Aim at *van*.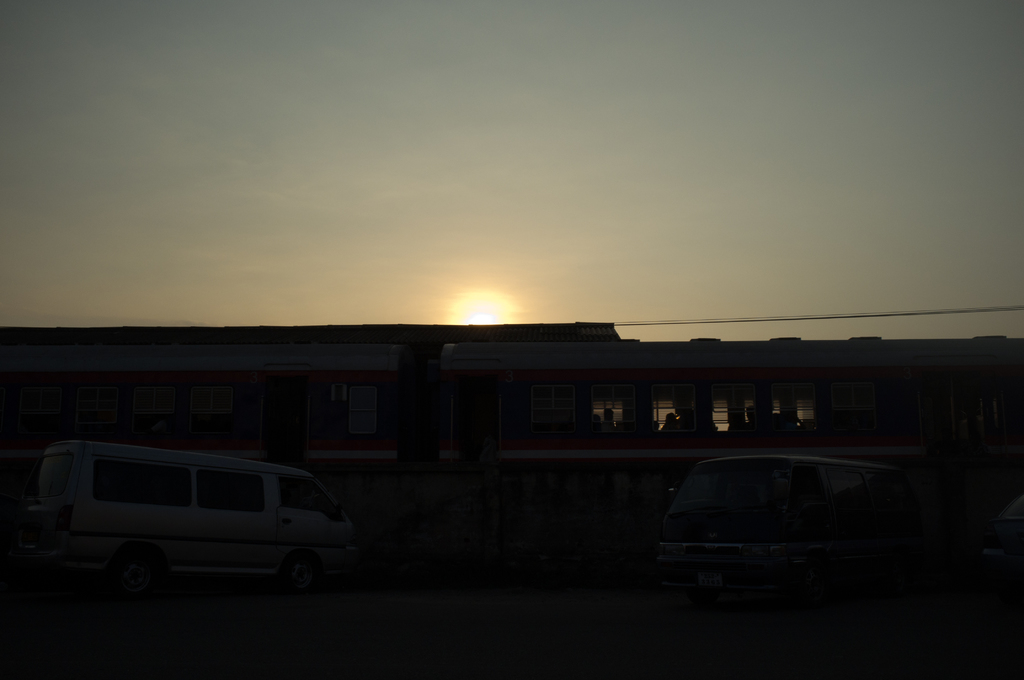
Aimed at 28/441/362/578.
